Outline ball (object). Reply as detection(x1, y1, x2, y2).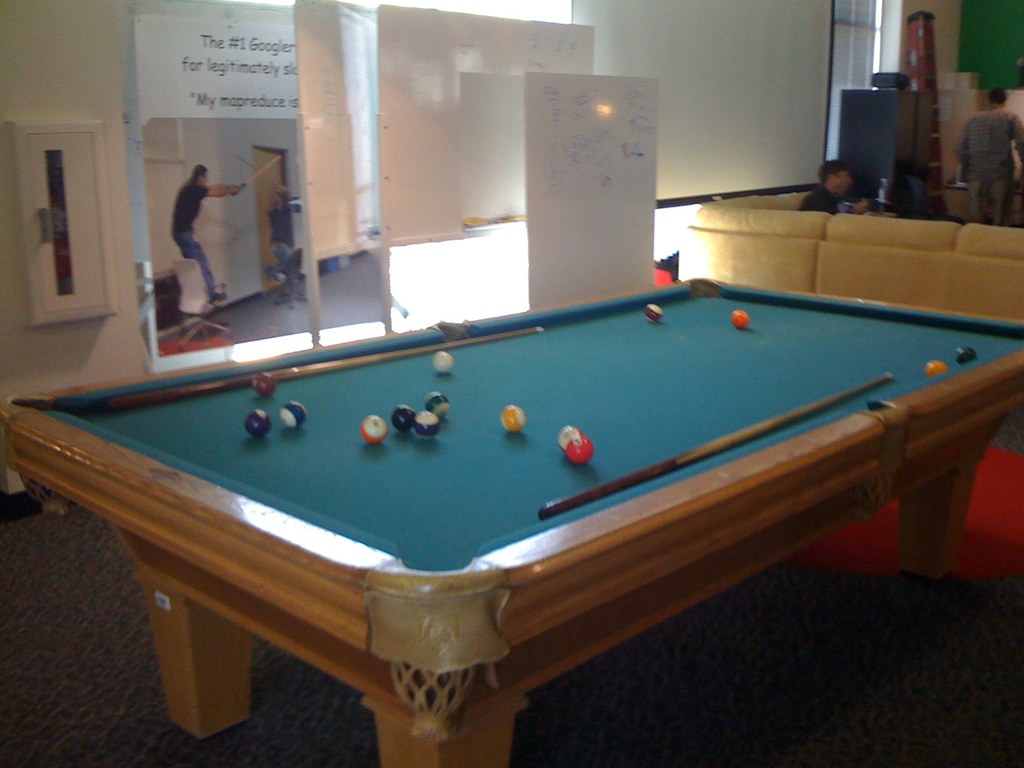
detection(931, 359, 948, 376).
